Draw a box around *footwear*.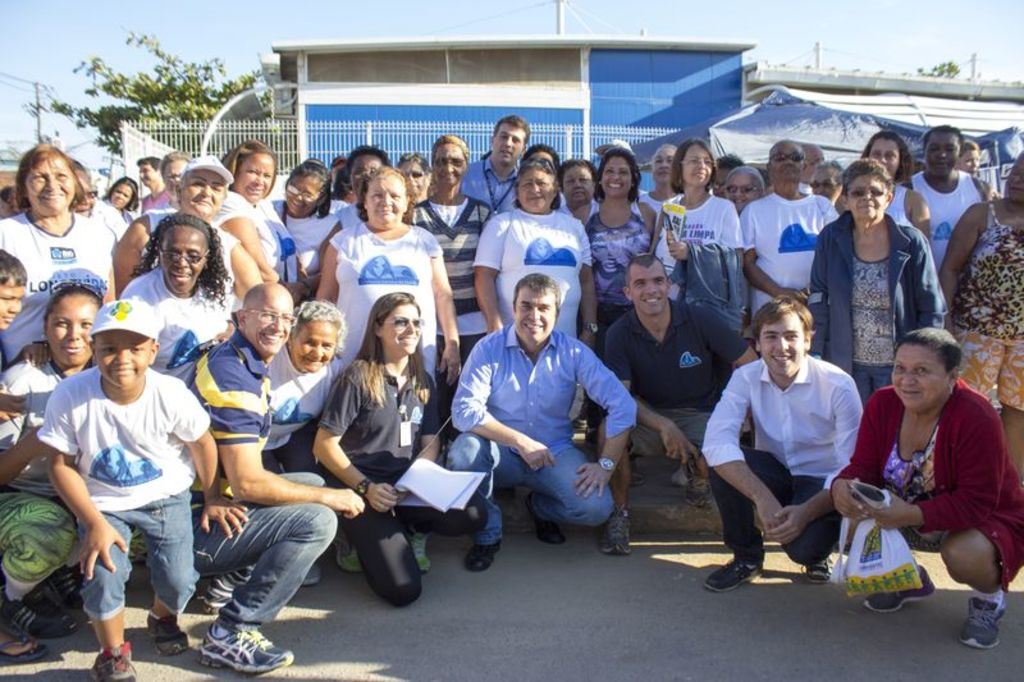
87, 638, 132, 681.
